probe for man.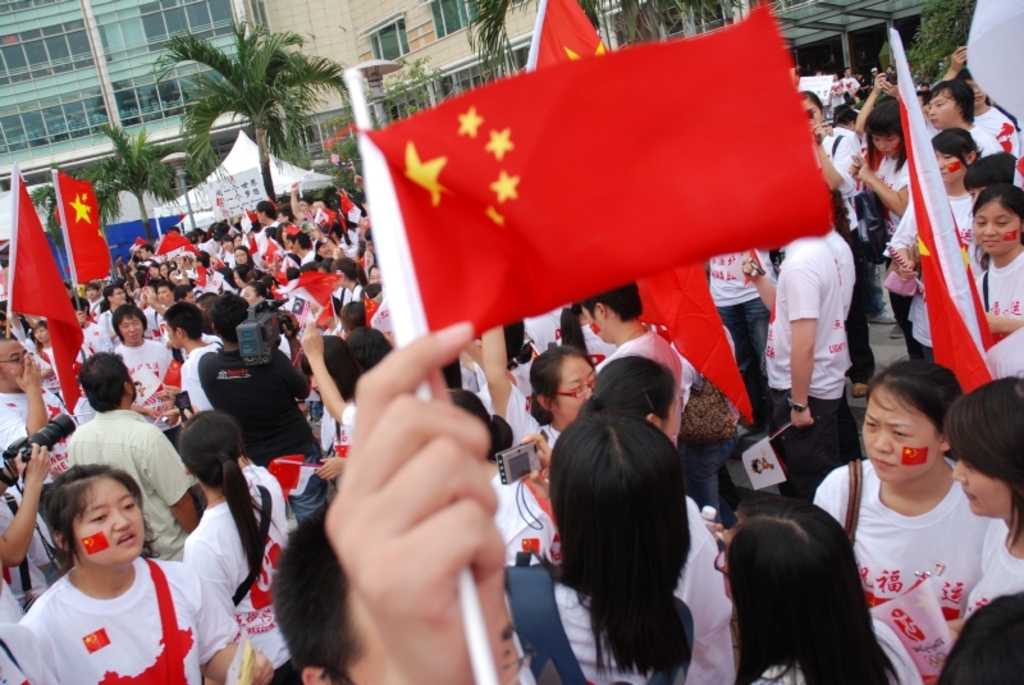
Probe result: left=273, top=321, right=539, bottom=684.
